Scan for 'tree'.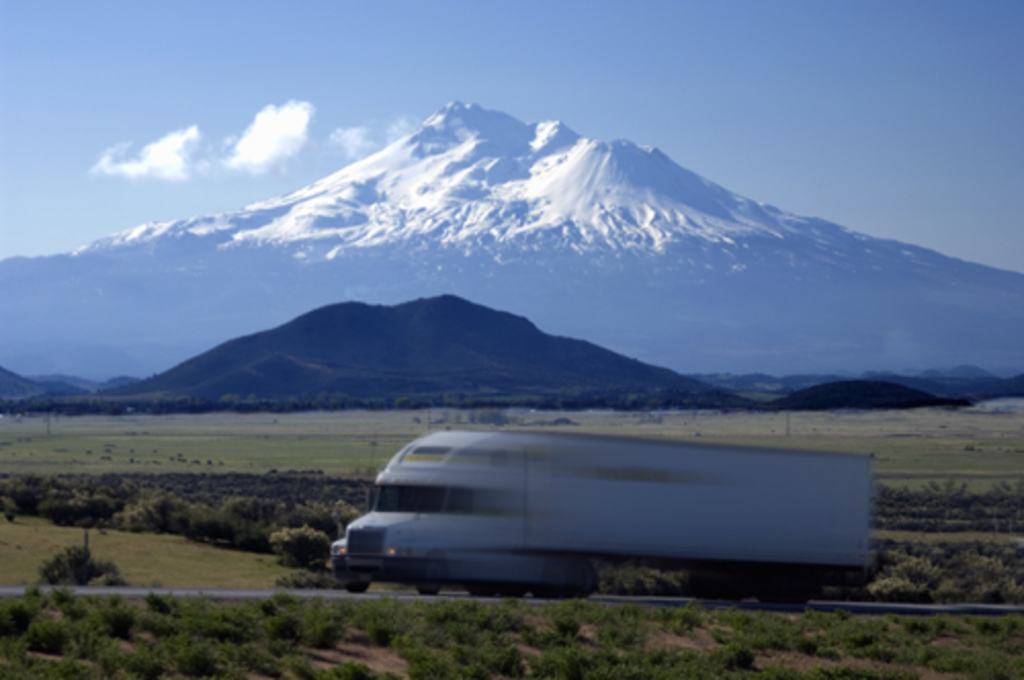
Scan result: <bbox>27, 547, 119, 582</bbox>.
